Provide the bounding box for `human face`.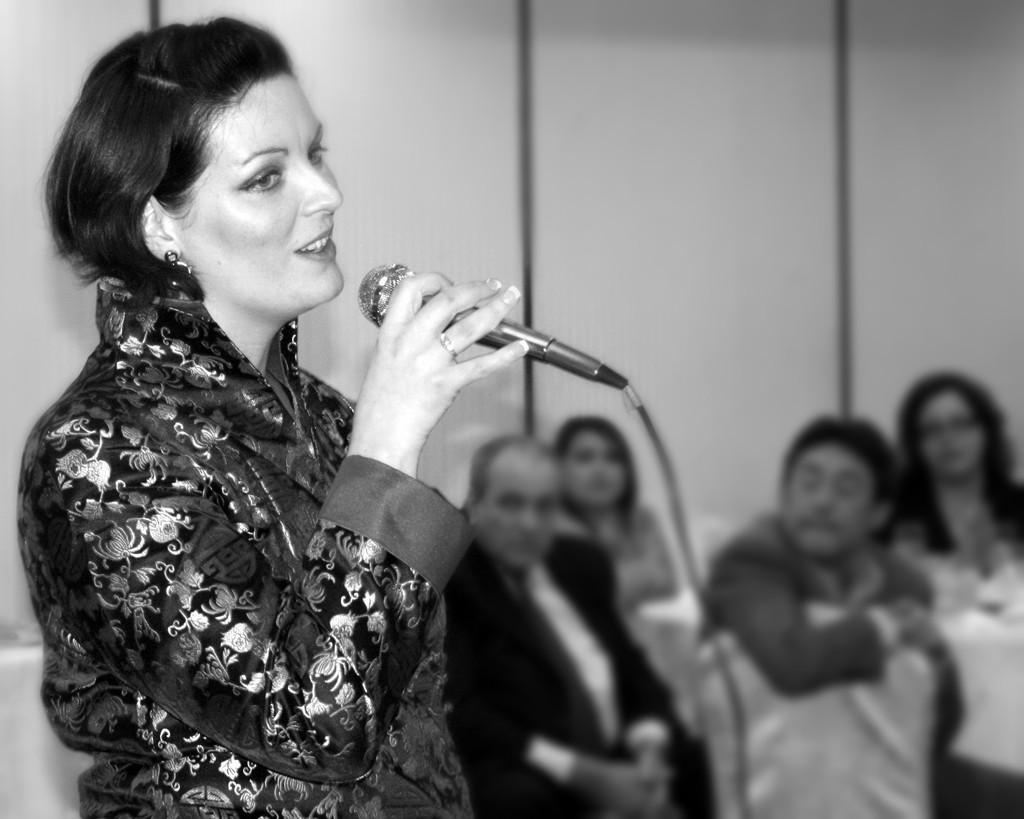
x1=789, y1=443, x2=885, y2=553.
